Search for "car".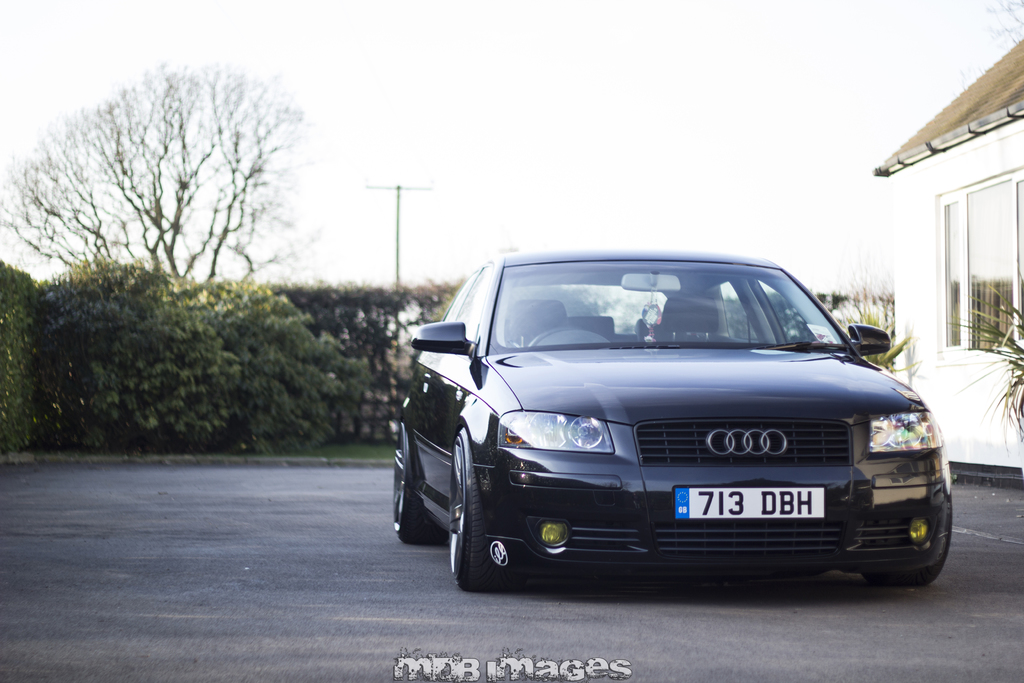
Found at bbox(390, 250, 948, 602).
